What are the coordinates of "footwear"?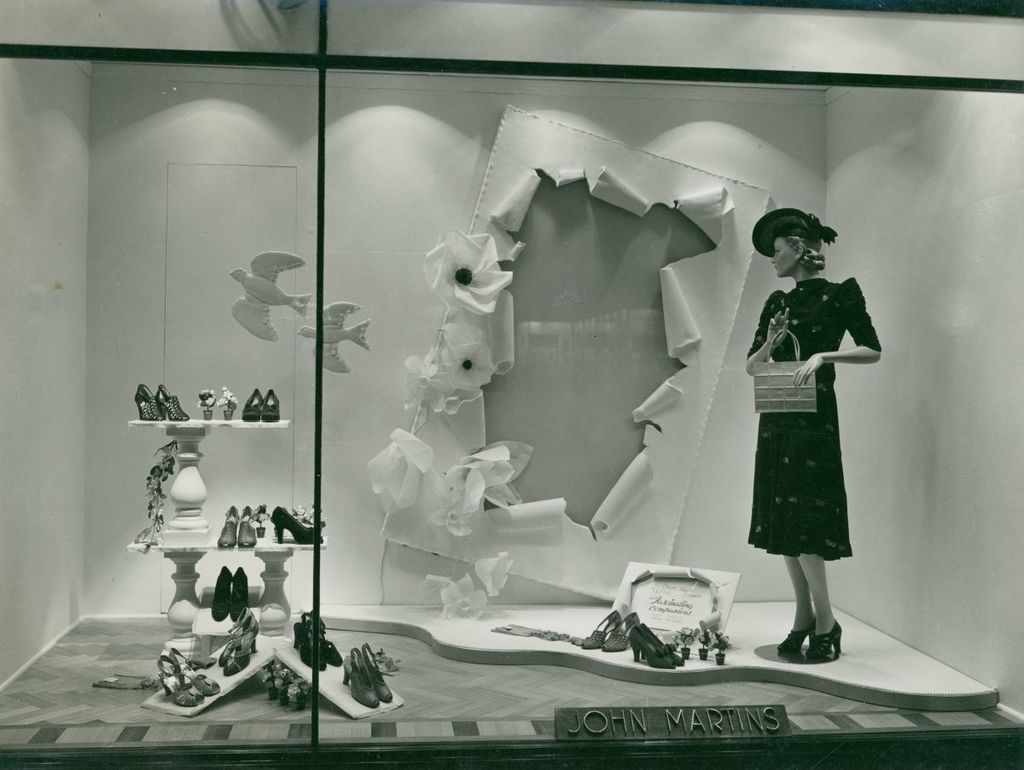
rect(606, 609, 654, 649).
